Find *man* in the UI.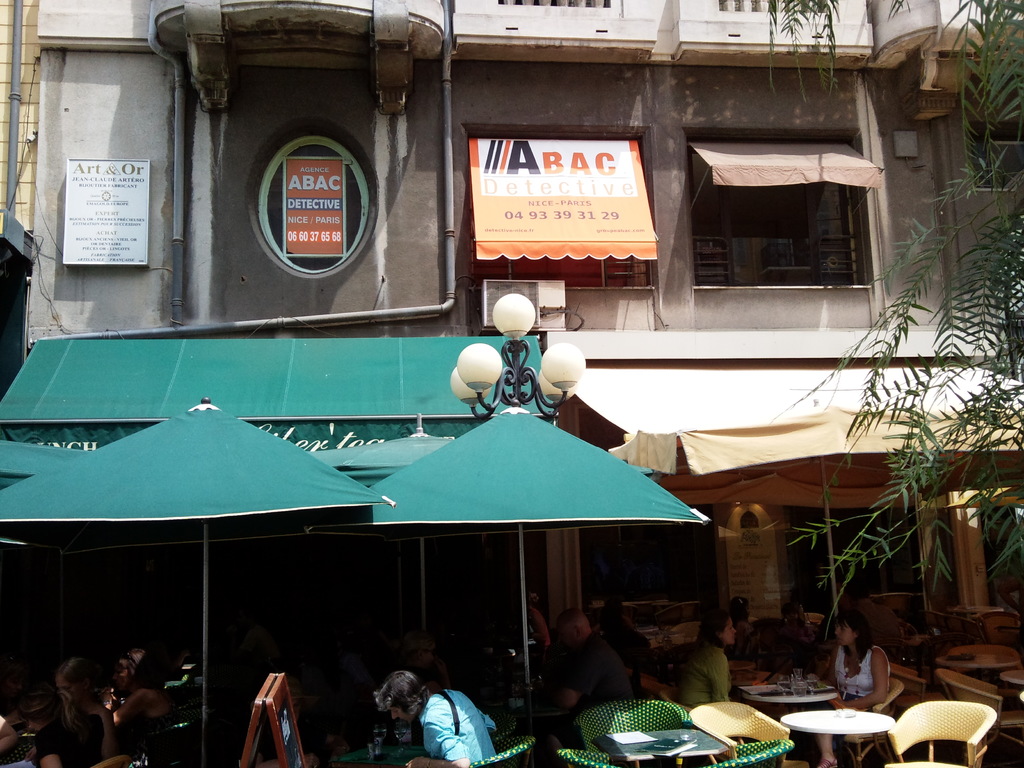
UI element at left=547, top=609, right=637, bottom=767.
